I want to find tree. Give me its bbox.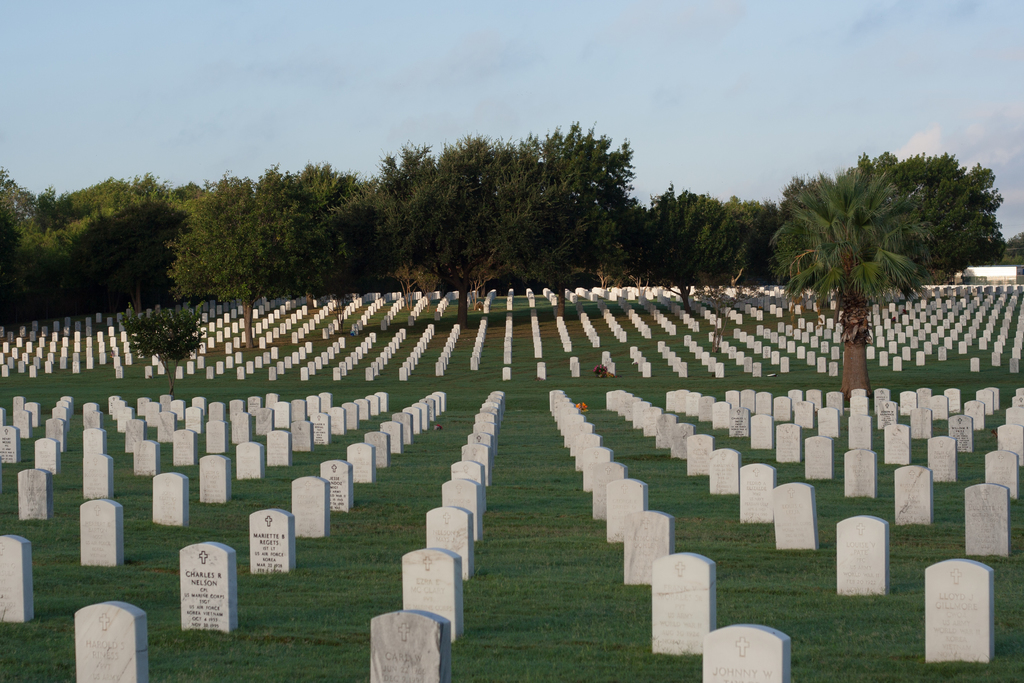
757:155:915:342.
